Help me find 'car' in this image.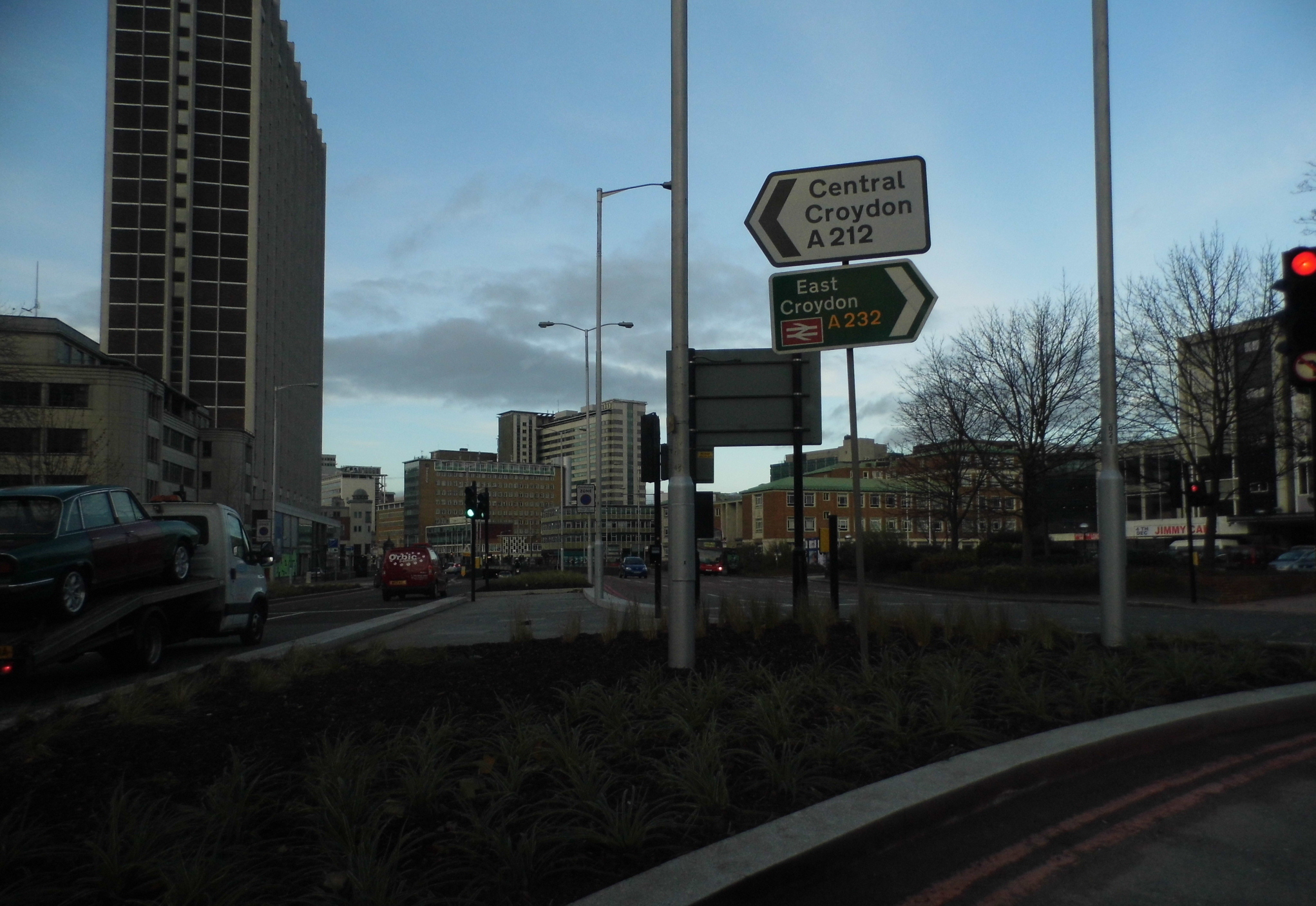
Found it: box=[400, 354, 423, 376].
